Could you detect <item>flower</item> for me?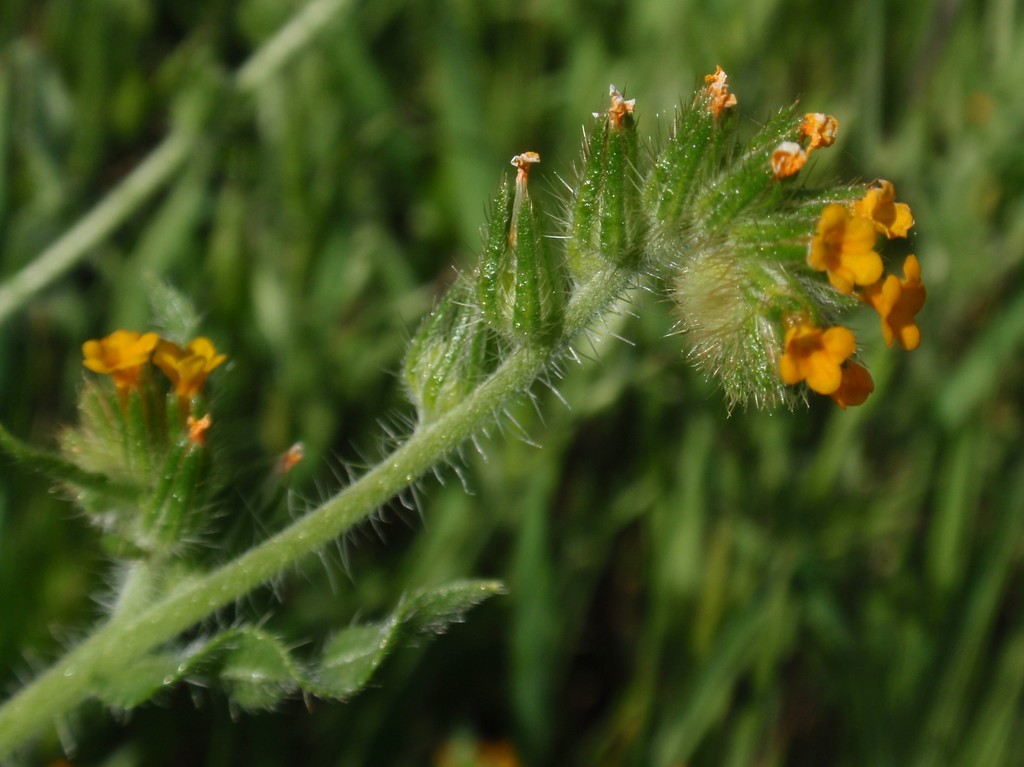
Detection result: detection(778, 306, 858, 393).
